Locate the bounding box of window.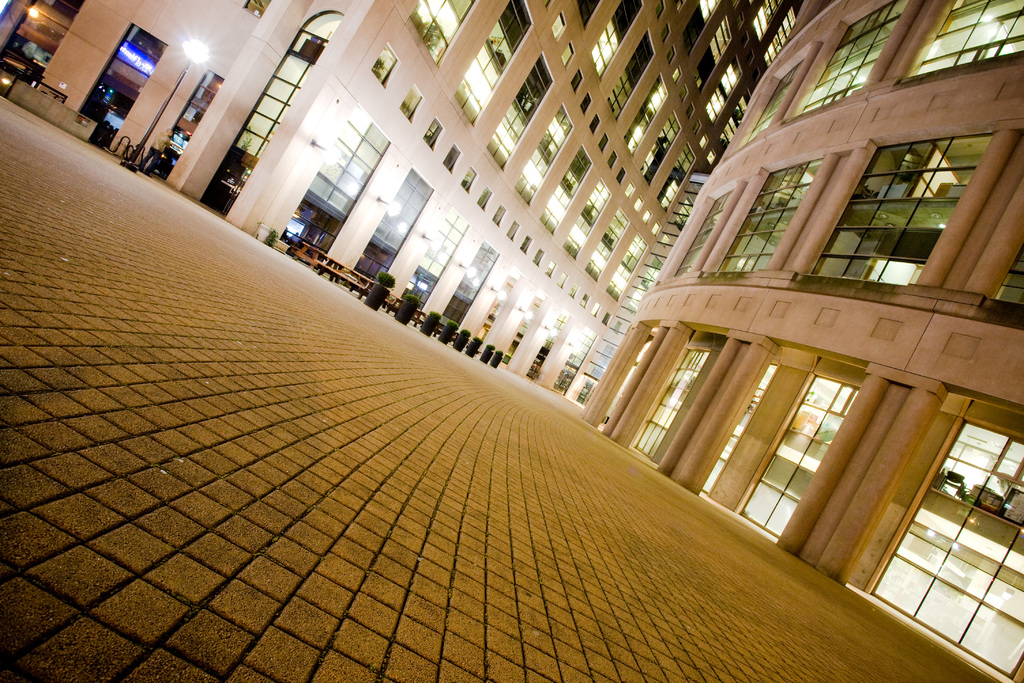
Bounding box: [519,98,577,204].
